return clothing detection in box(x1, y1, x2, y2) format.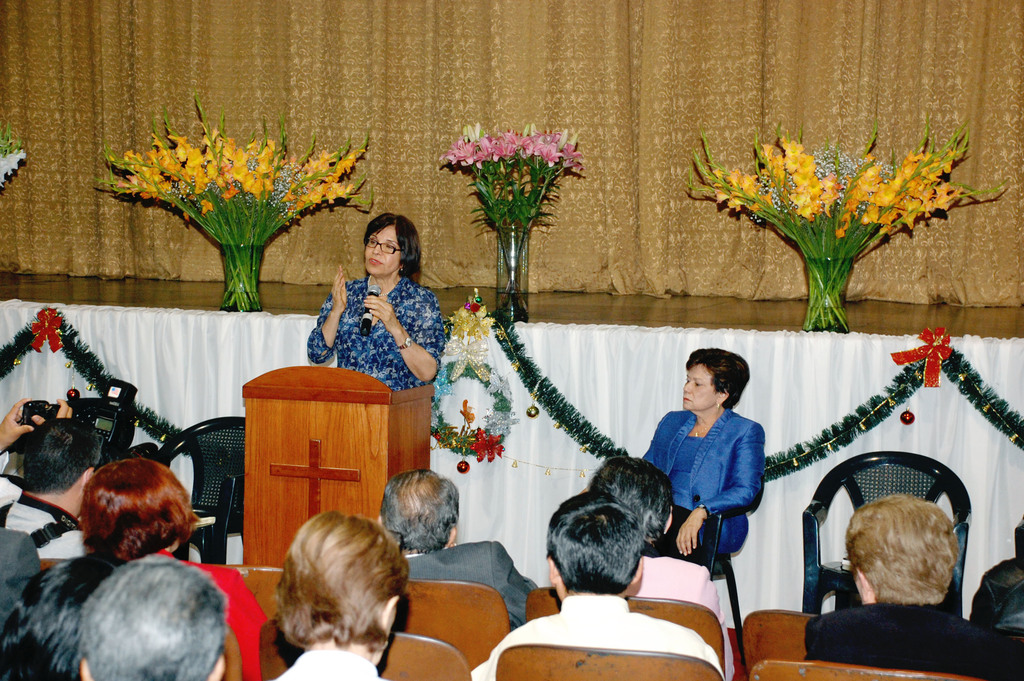
box(399, 538, 547, 628).
